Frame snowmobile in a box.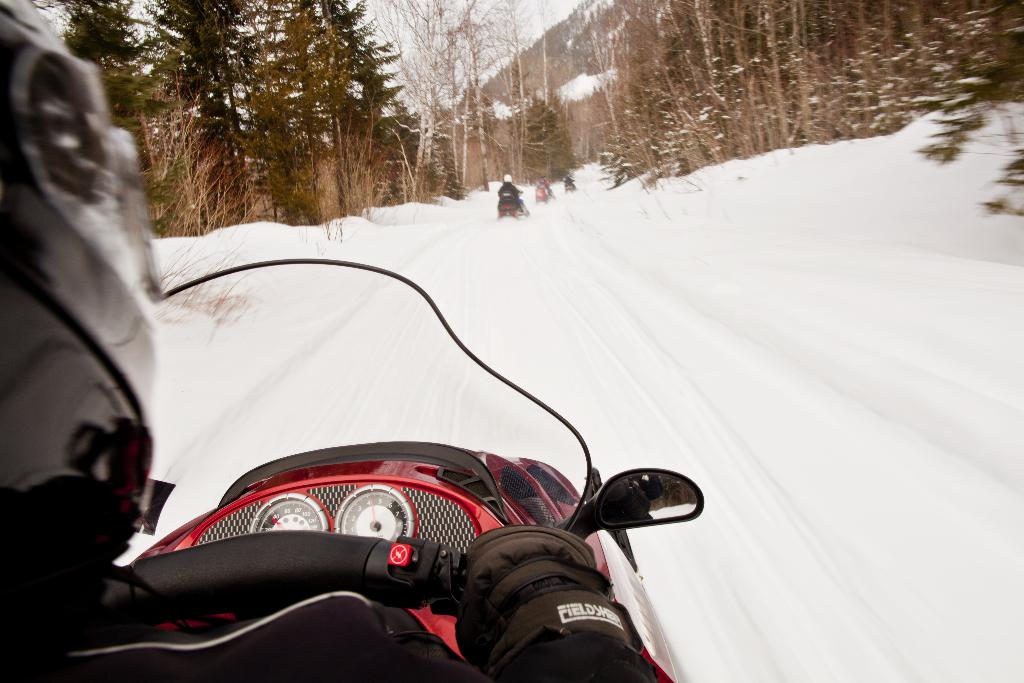
537:186:556:207.
